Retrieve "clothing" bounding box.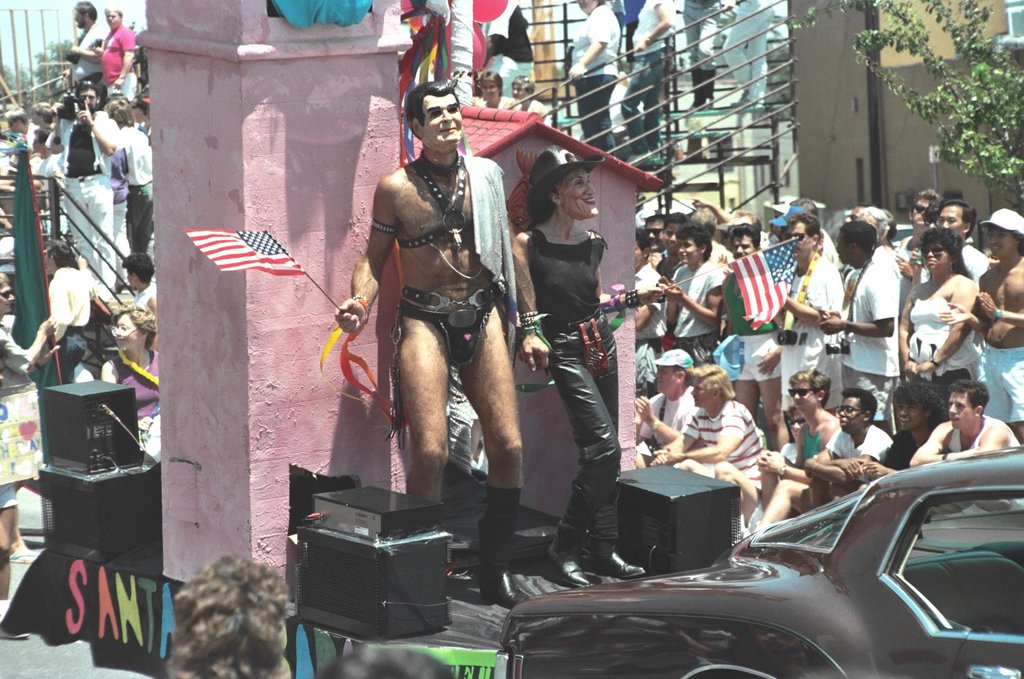
Bounding box: detection(43, 274, 93, 387).
